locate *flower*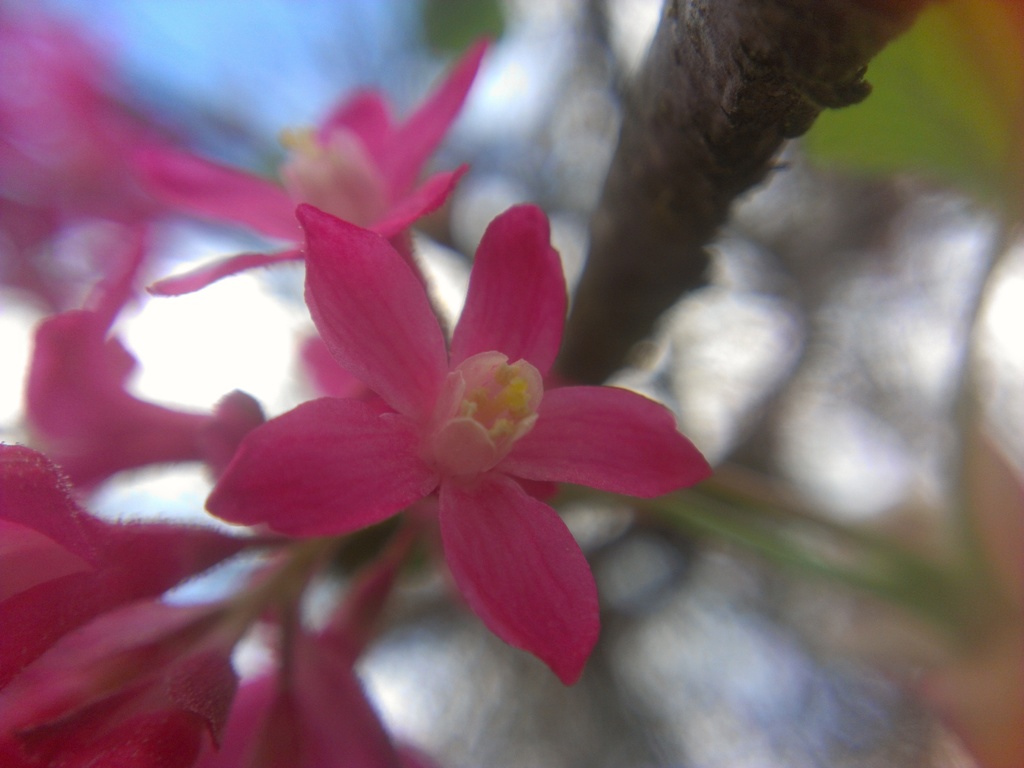
BBox(150, 38, 490, 306)
